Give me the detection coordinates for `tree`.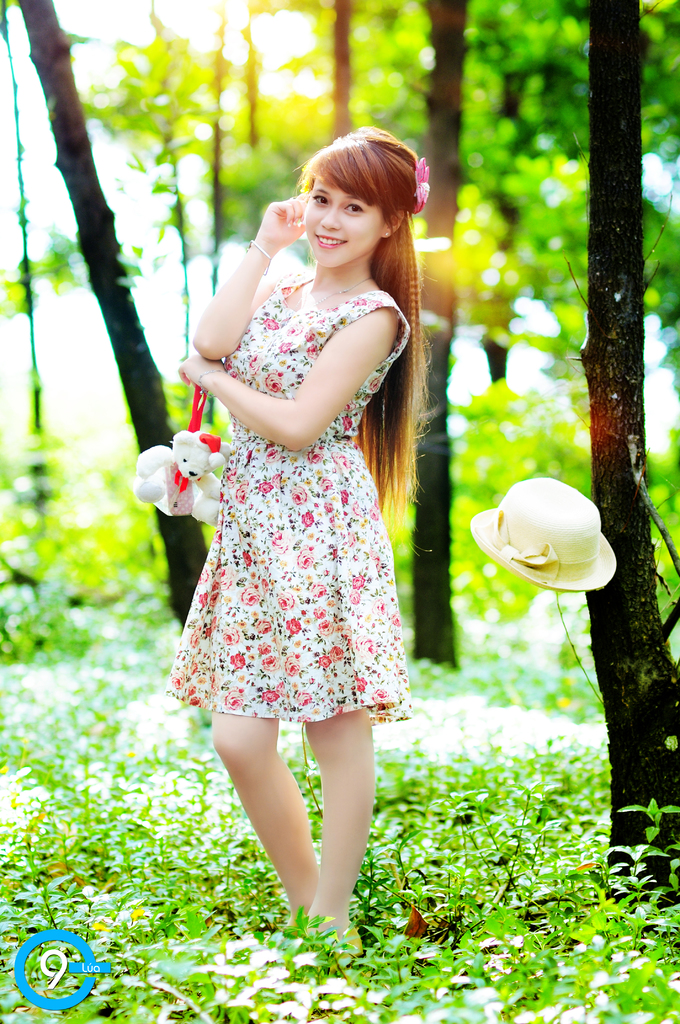
(x1=14, y1=0, x2=211, y2=628).
